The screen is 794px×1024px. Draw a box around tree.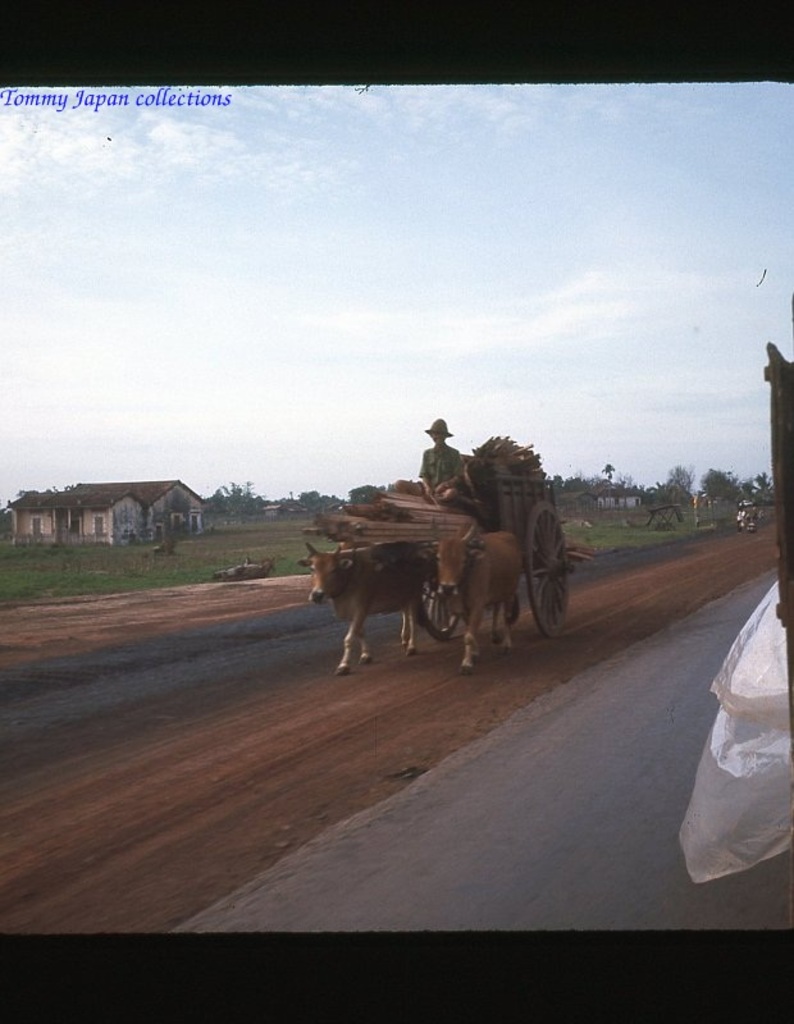
locate(665, 461, 697, 504).
